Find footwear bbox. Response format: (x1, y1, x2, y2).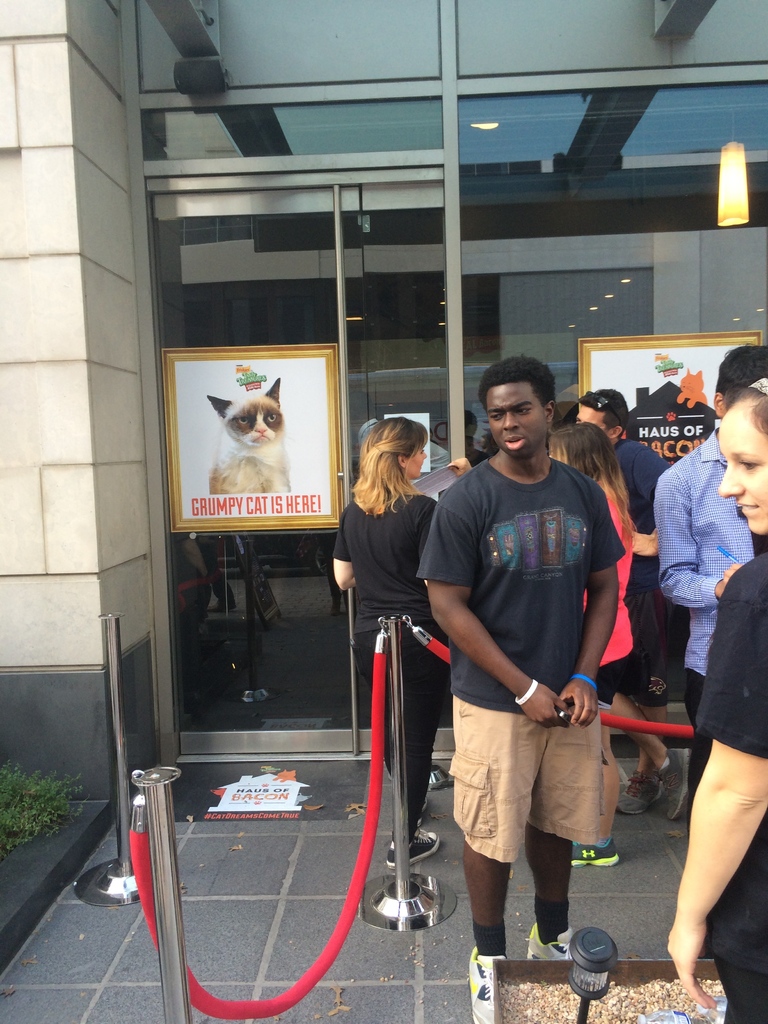
(386, 829, 440, 868).
